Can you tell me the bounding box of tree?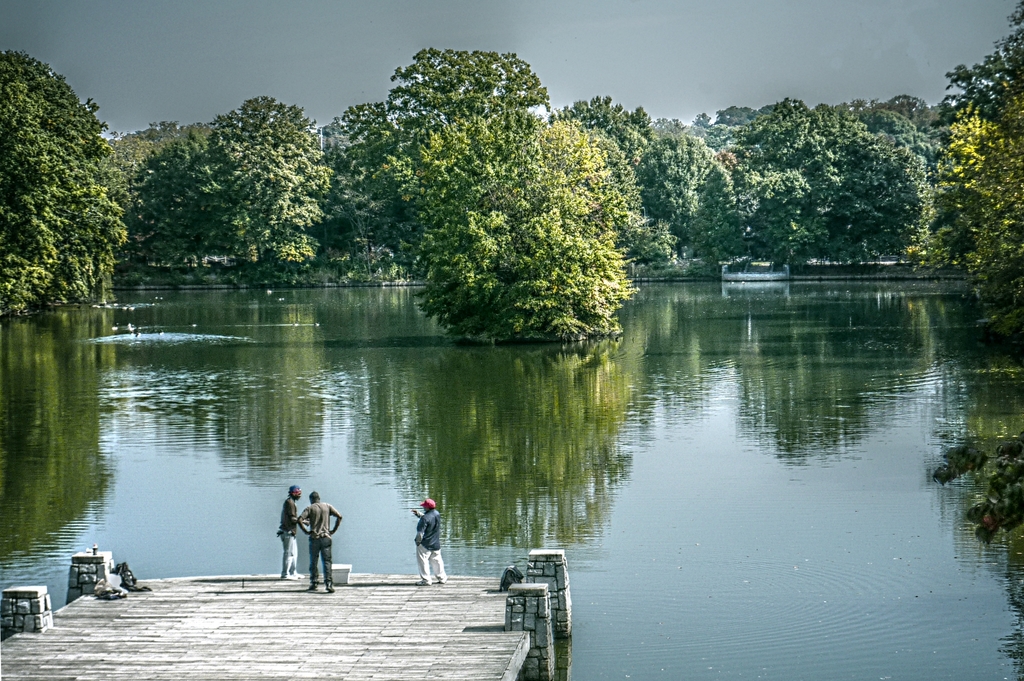
<region>331, 31, 648, 358</region>.
